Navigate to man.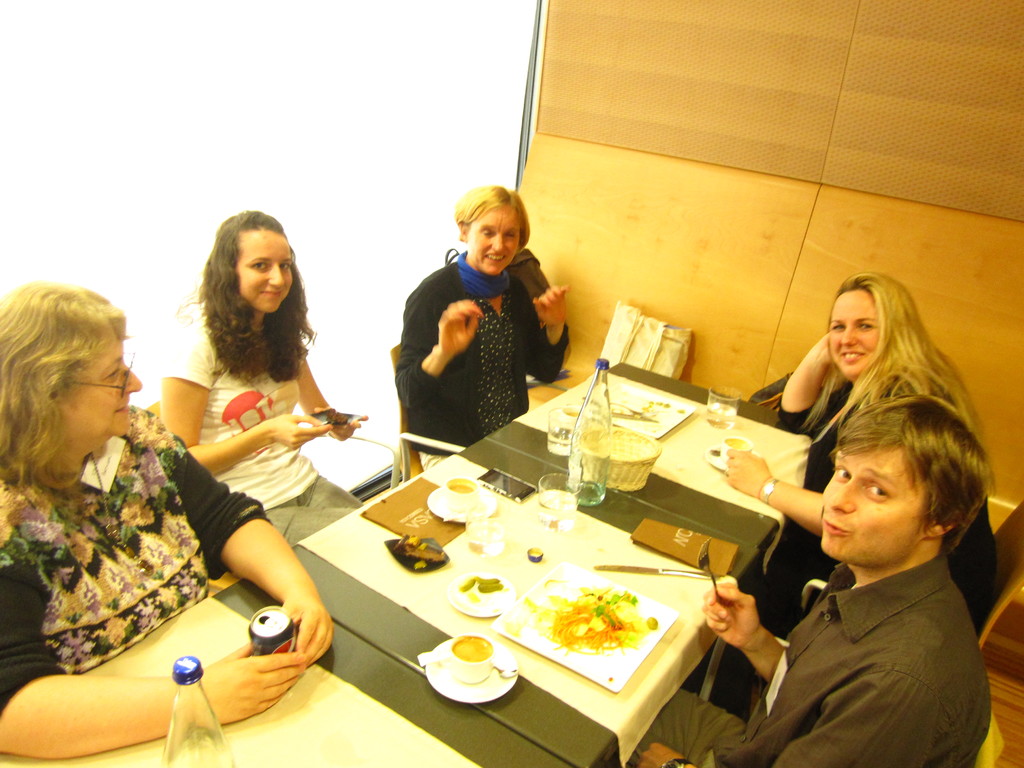
Navigation target: 618, 391, 998, 767.
